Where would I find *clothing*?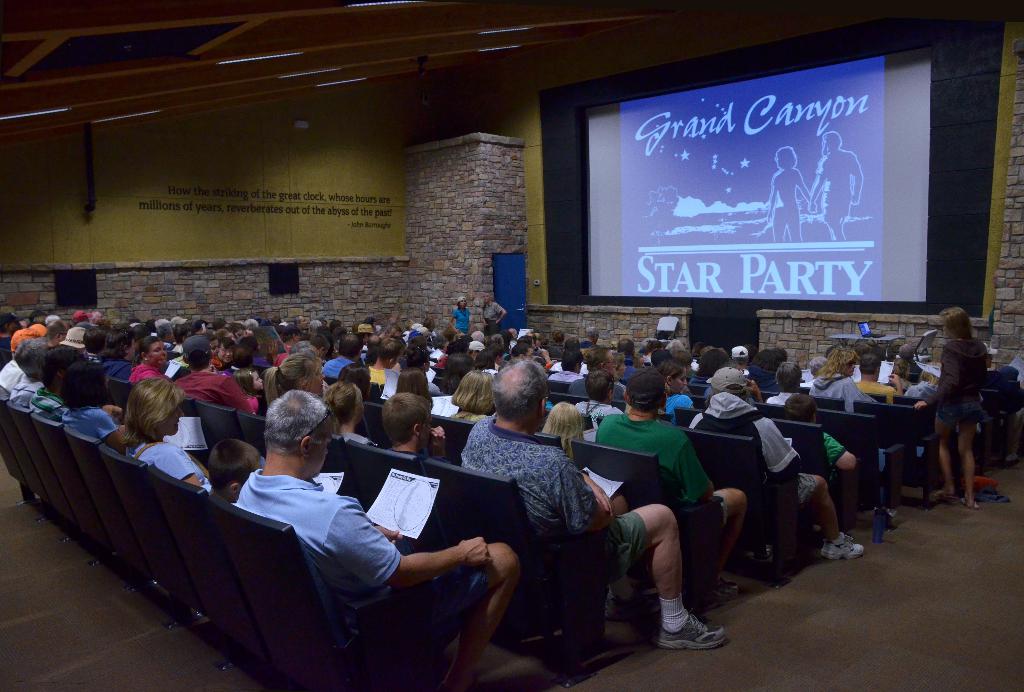
At BBox(605, 403, 705, 507).
